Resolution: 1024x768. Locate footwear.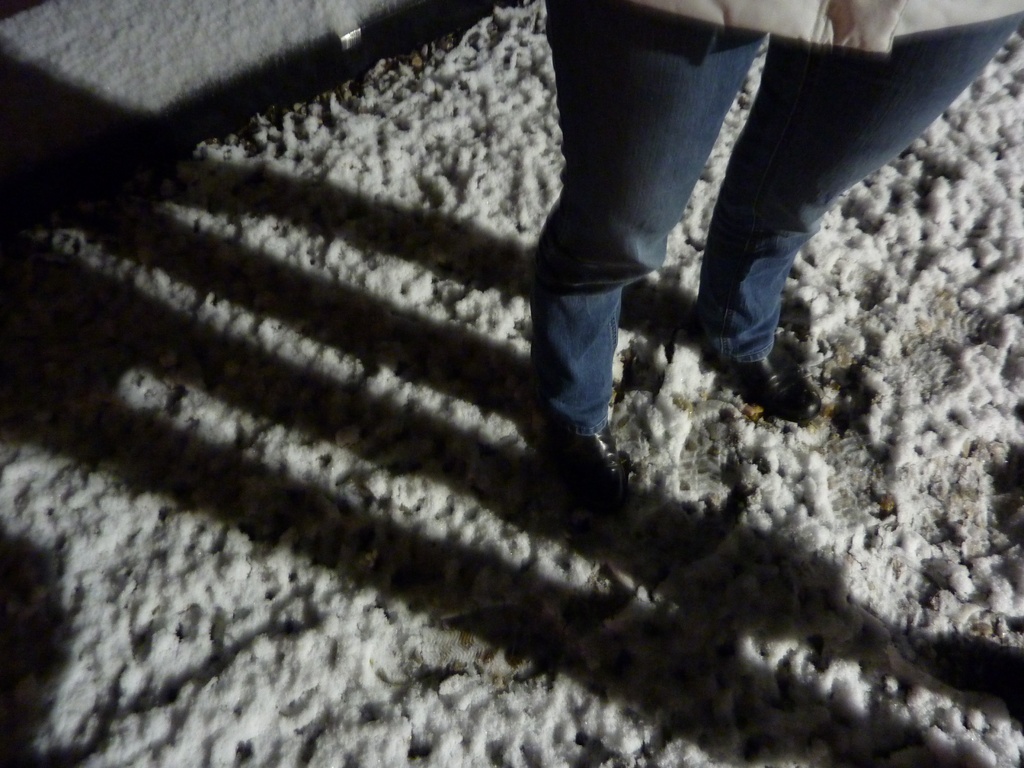
<box>726,346,820,423</box>.
